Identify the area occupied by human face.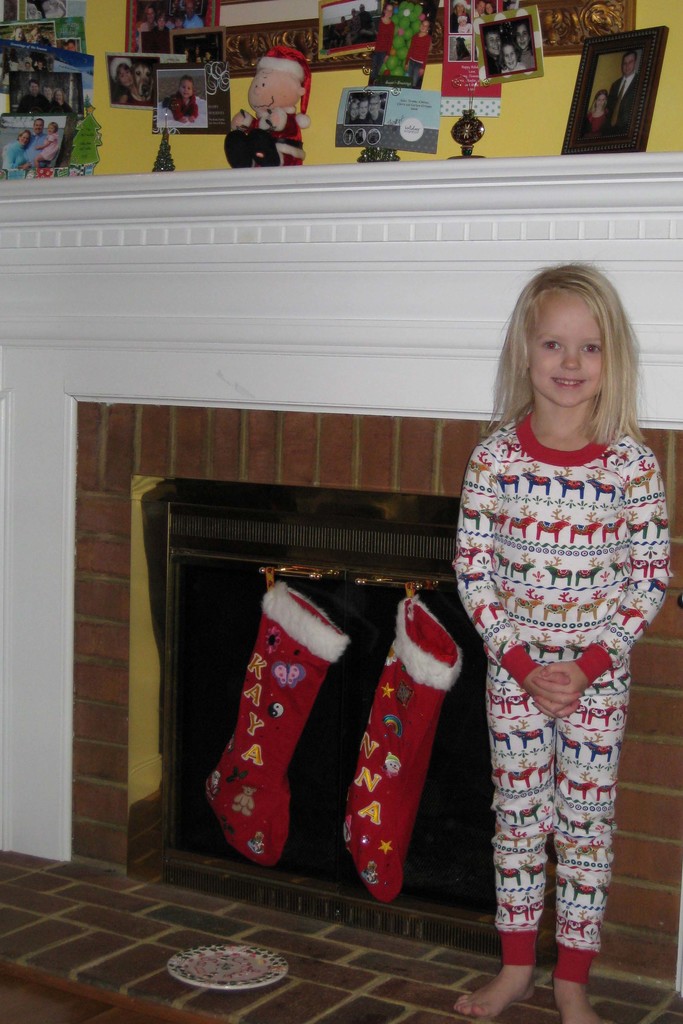
Area: box(179, 81, 194, 100).
